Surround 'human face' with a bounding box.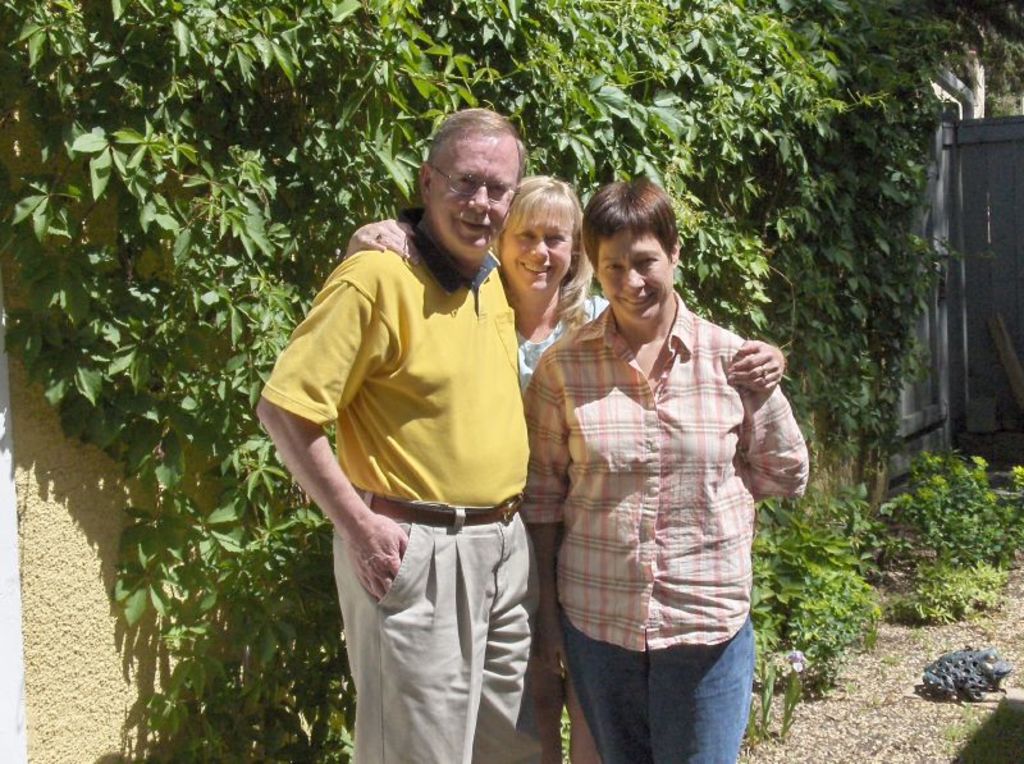
(594,230,676,322).
